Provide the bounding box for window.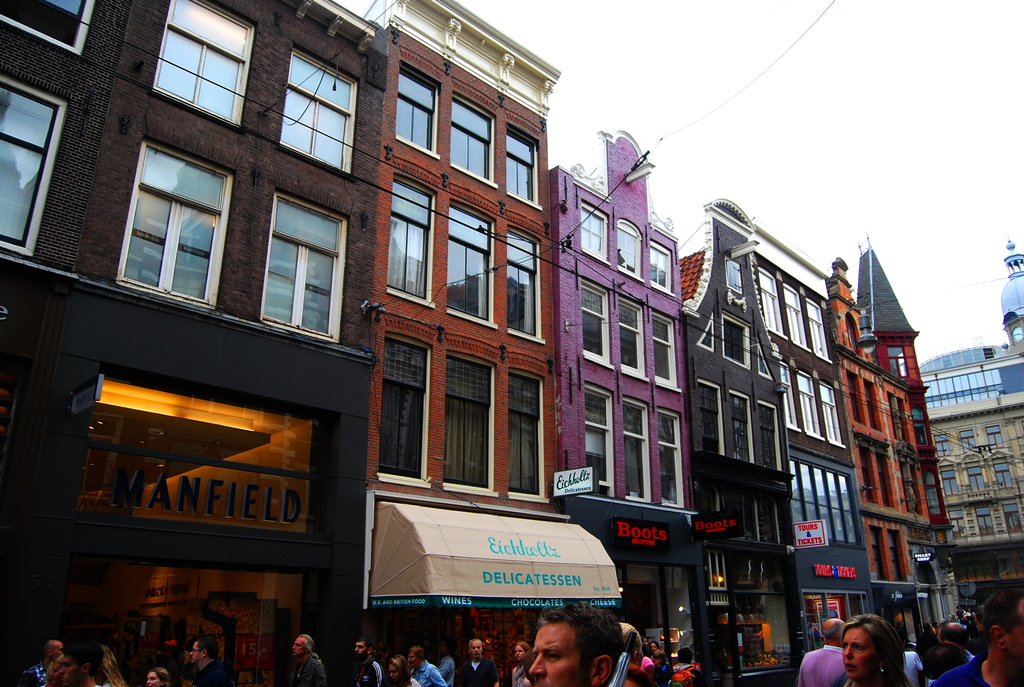
<region>580, 205, 610, 258</region>.
